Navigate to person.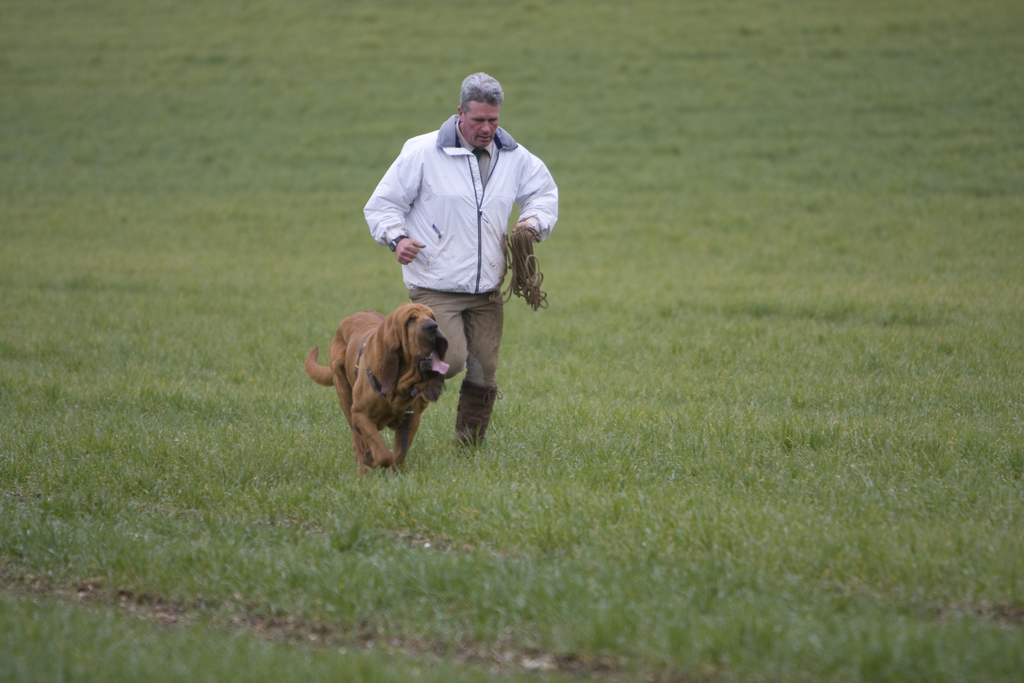
Navigation target: (367,73,559,454).
